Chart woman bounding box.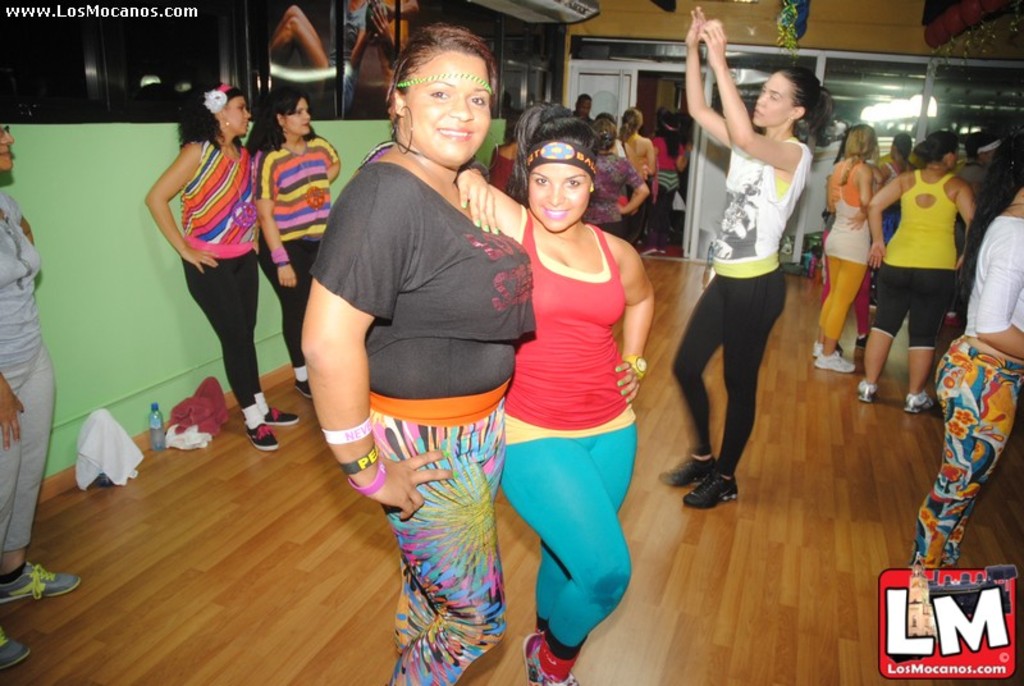
Charted: 864,127,982,413.
